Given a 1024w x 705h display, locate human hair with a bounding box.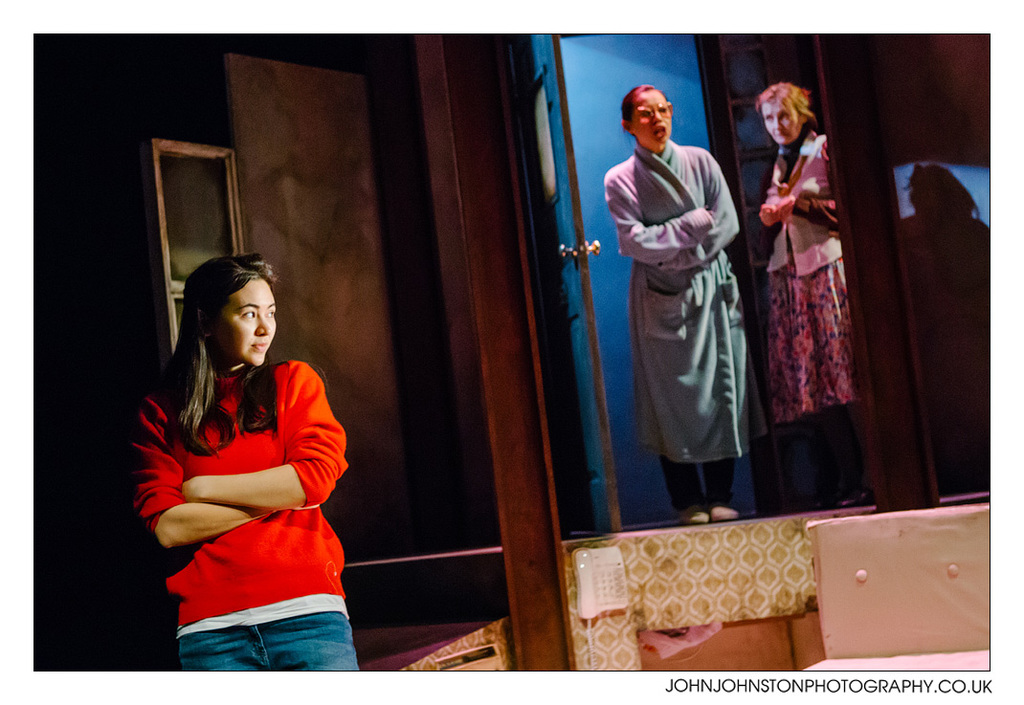
Located: <bbox>755, 78, 820, 130</bbox>.
